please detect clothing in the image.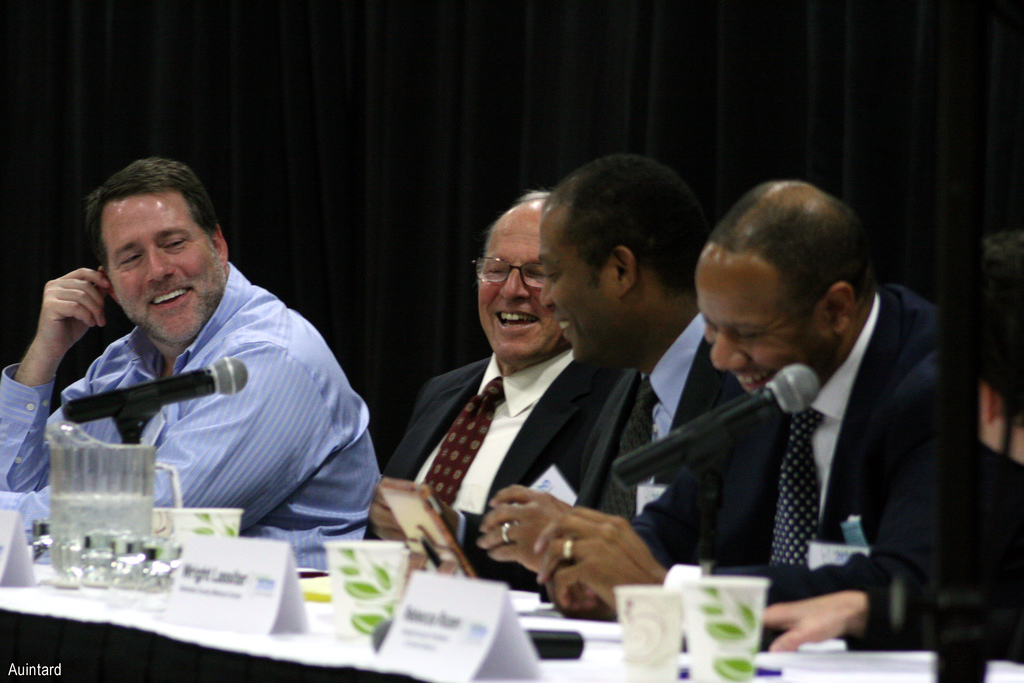
{"left": 634, "top": 273, "right": 955, "bottom": 614}.
